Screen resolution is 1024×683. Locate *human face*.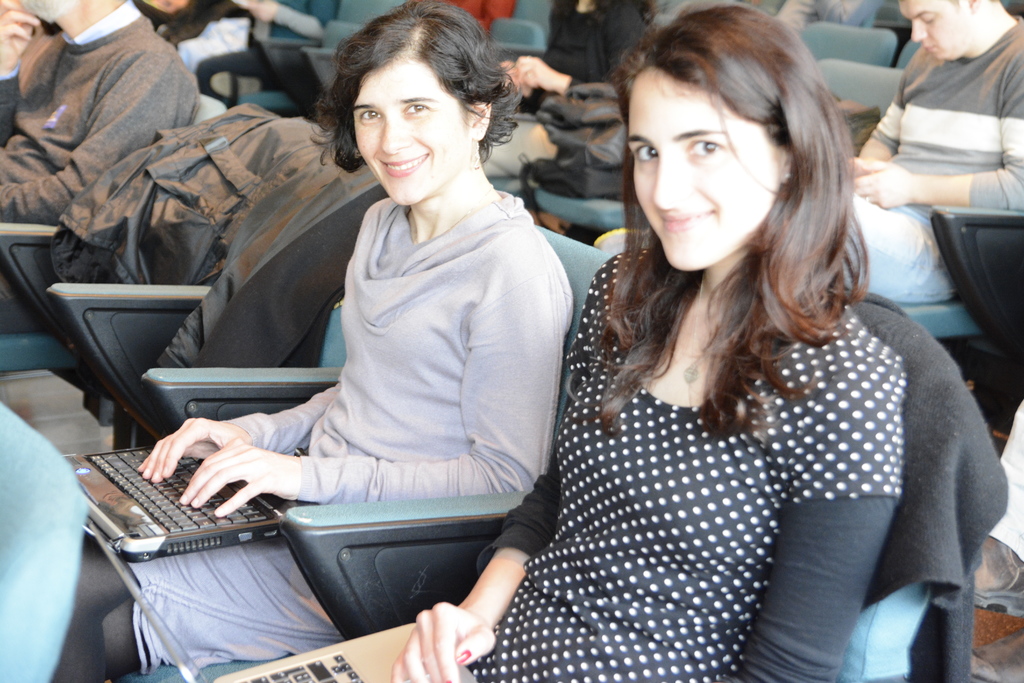
select_region(911, 0, 975, 60).
